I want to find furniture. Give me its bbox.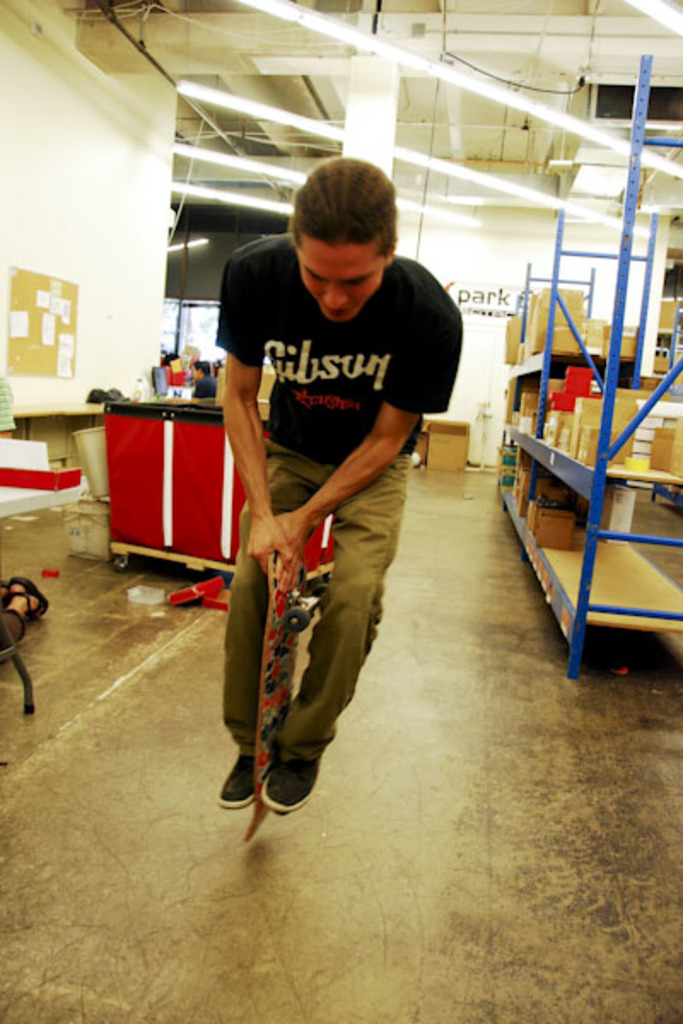
bbox=(109, 396, 336, 587).
